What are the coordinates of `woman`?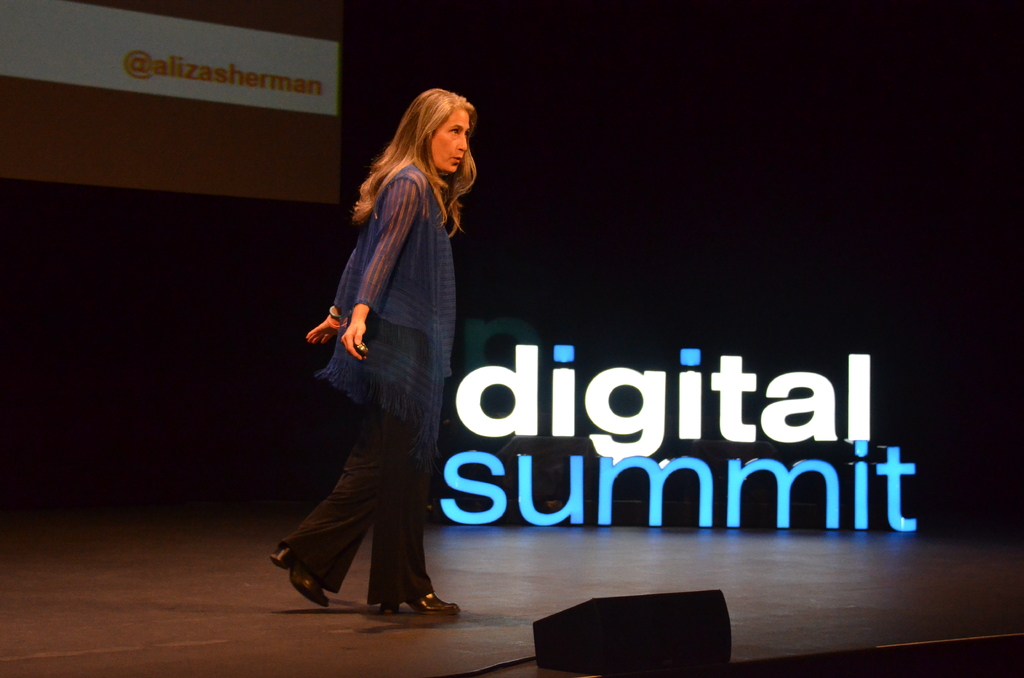
bbox=(266, 72, 473, 615).
